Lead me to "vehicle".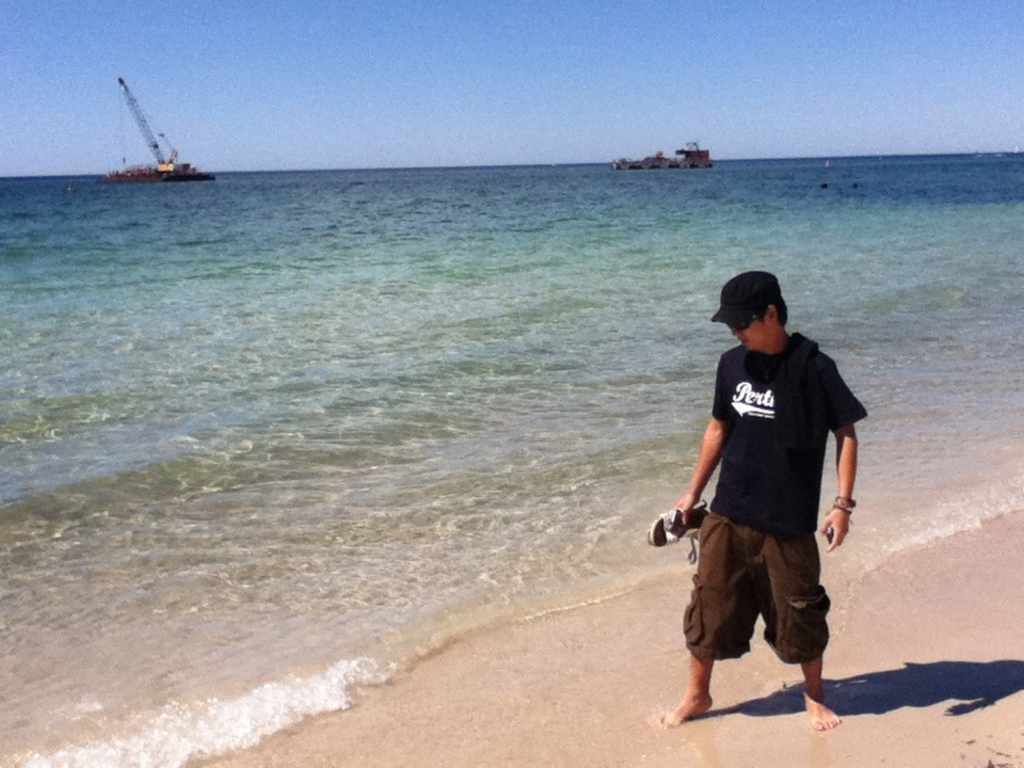
Lead to <box>613,138,715,175</box>.
